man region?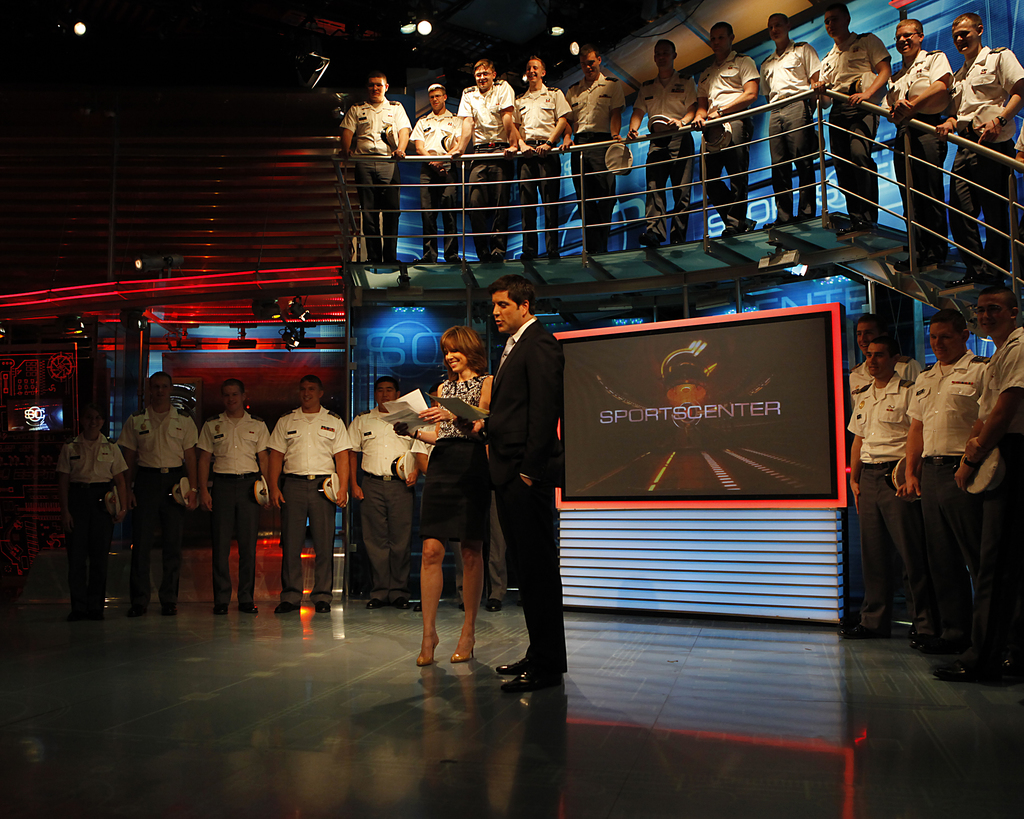
808 0 894 228
